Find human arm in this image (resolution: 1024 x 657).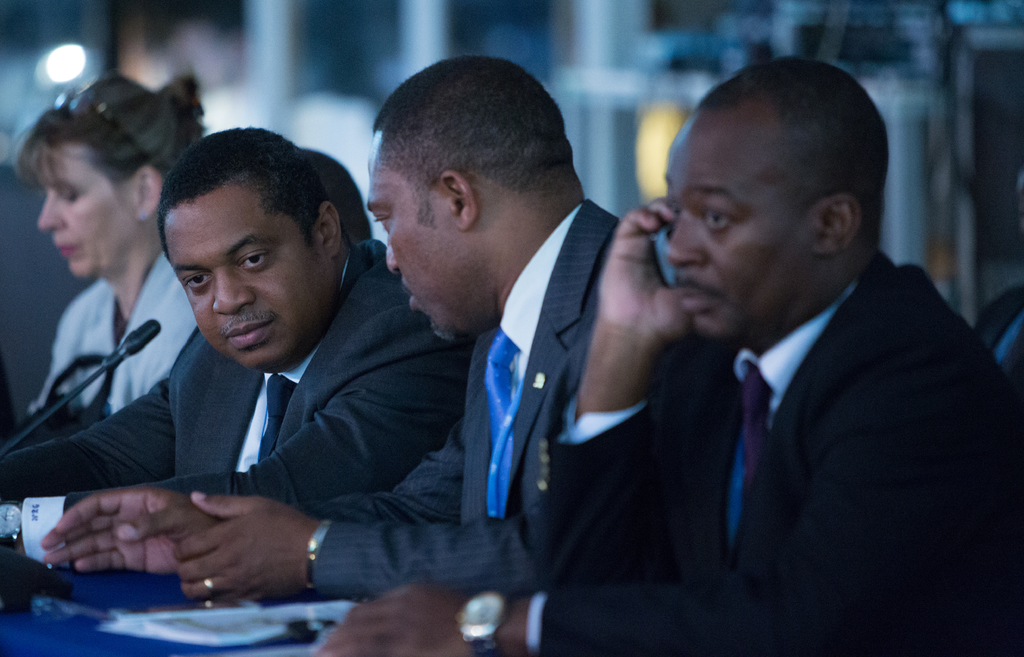
38 428 465 579.
